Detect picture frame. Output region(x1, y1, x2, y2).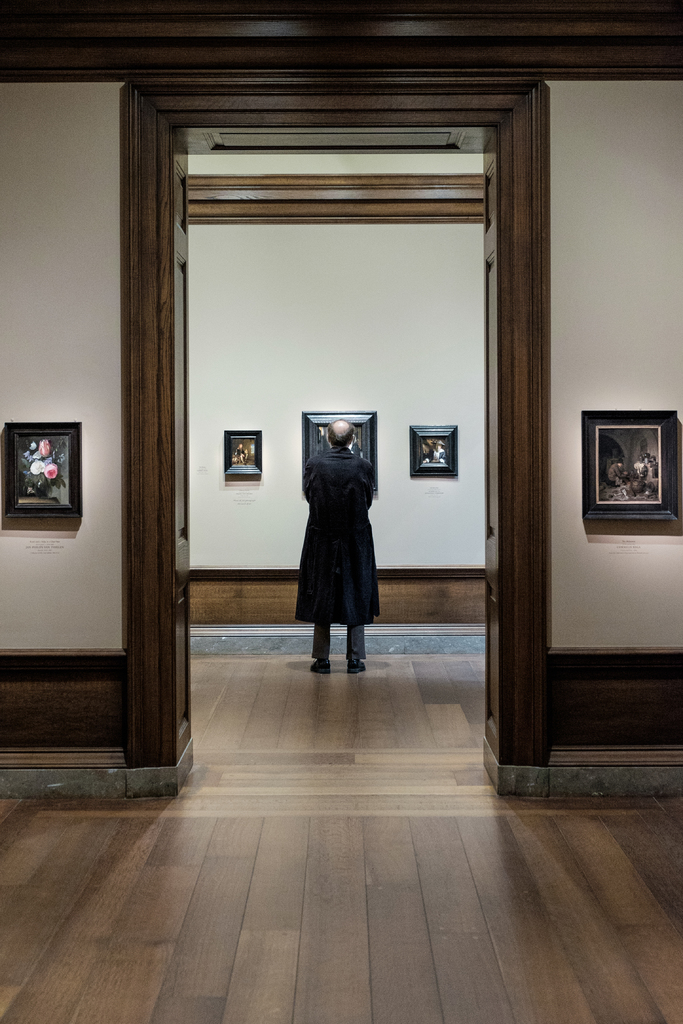
region(301, 410, 380, 488).
